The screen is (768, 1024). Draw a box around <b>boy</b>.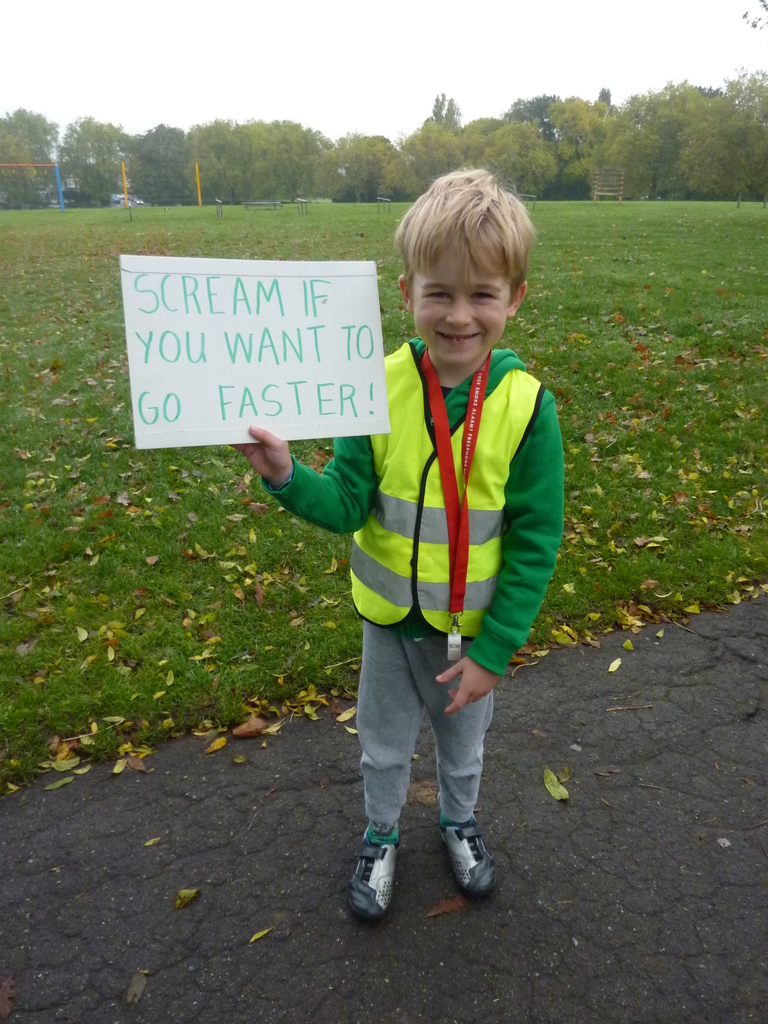
{"left": 227, "top": 167, "right": 575, "bottom": 926}.
